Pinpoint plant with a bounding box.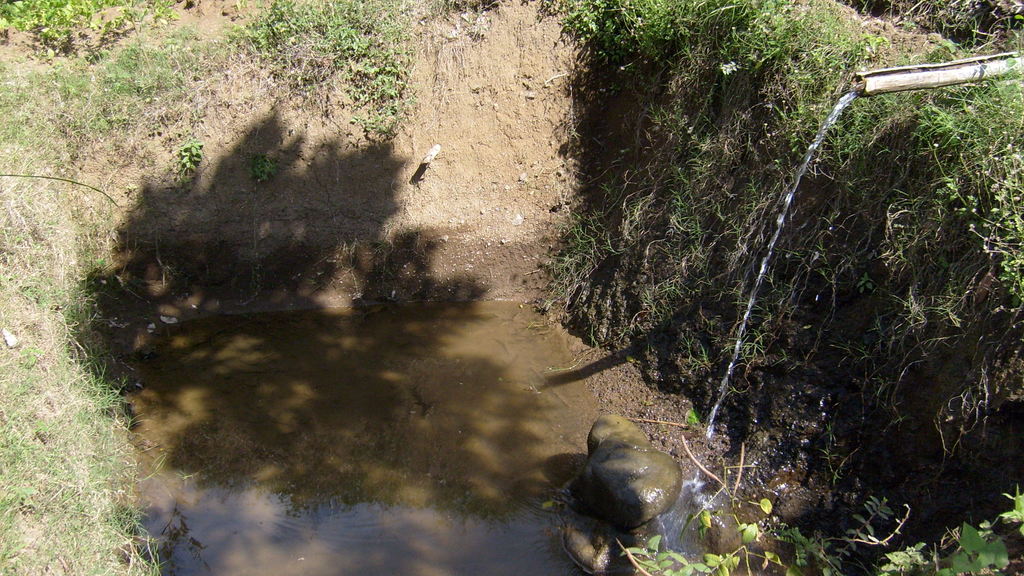
x1=250 y1=152 x2=281 y2=186.
